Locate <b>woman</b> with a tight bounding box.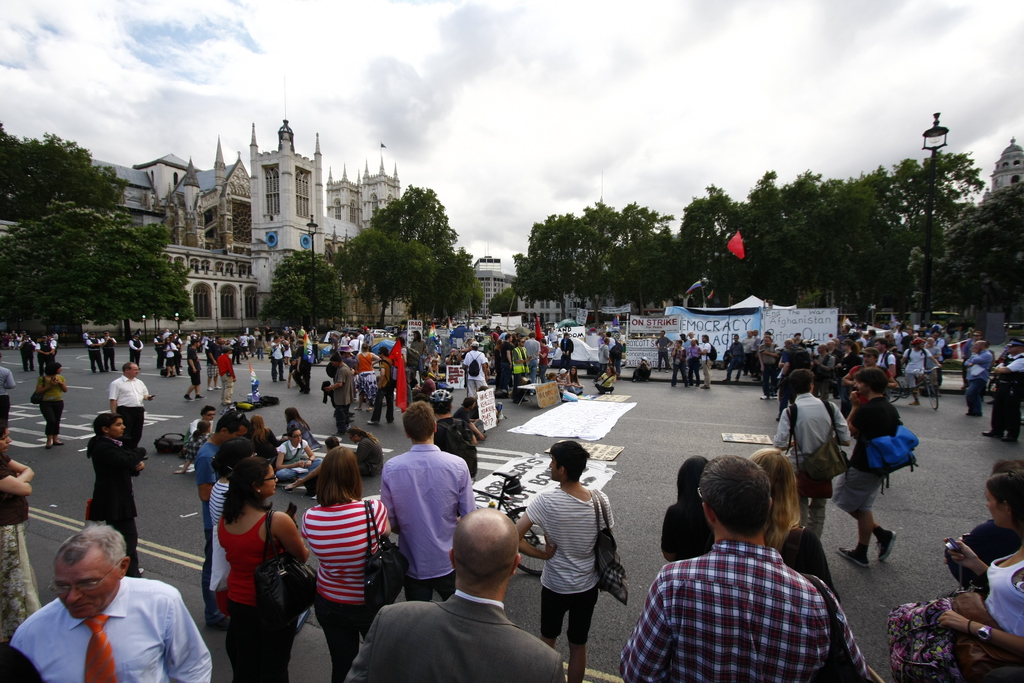
l=283, t=406, r=315, b=442.
